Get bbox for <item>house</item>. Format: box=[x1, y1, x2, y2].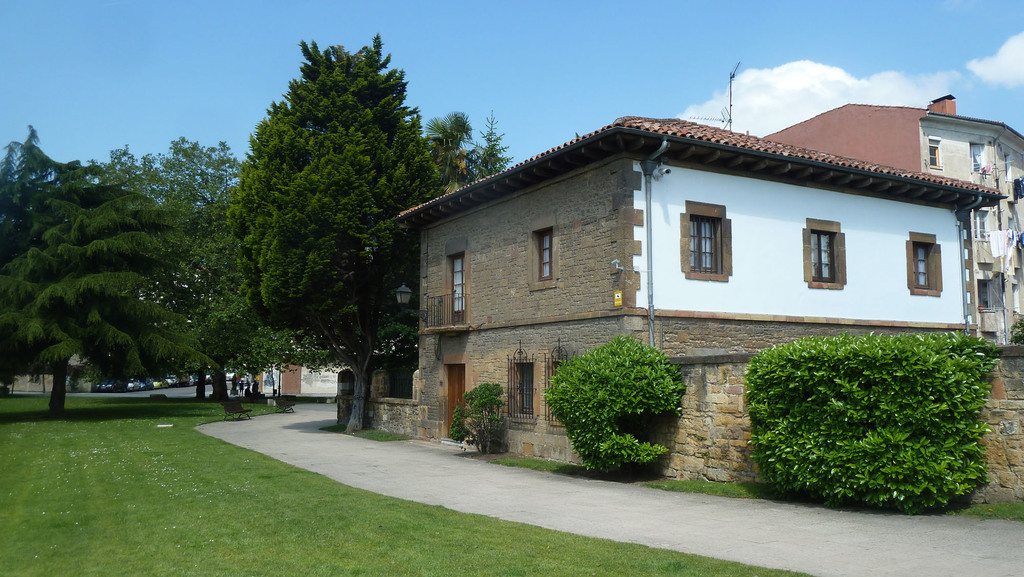
box=[378, 85, 1005, 473].
